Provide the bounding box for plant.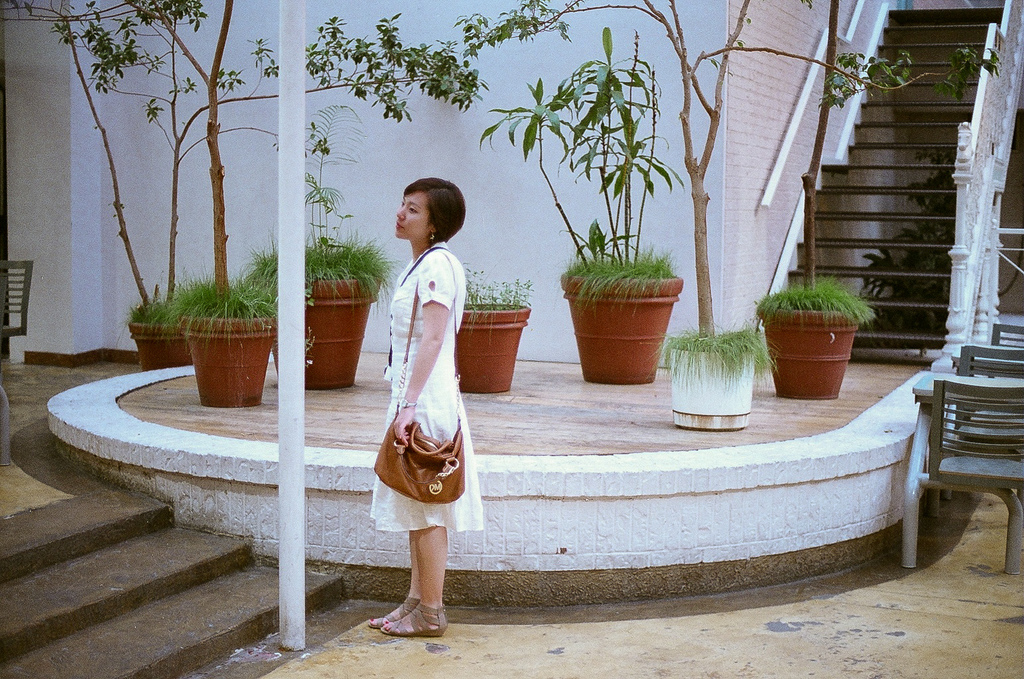
464/0/1003/340.
